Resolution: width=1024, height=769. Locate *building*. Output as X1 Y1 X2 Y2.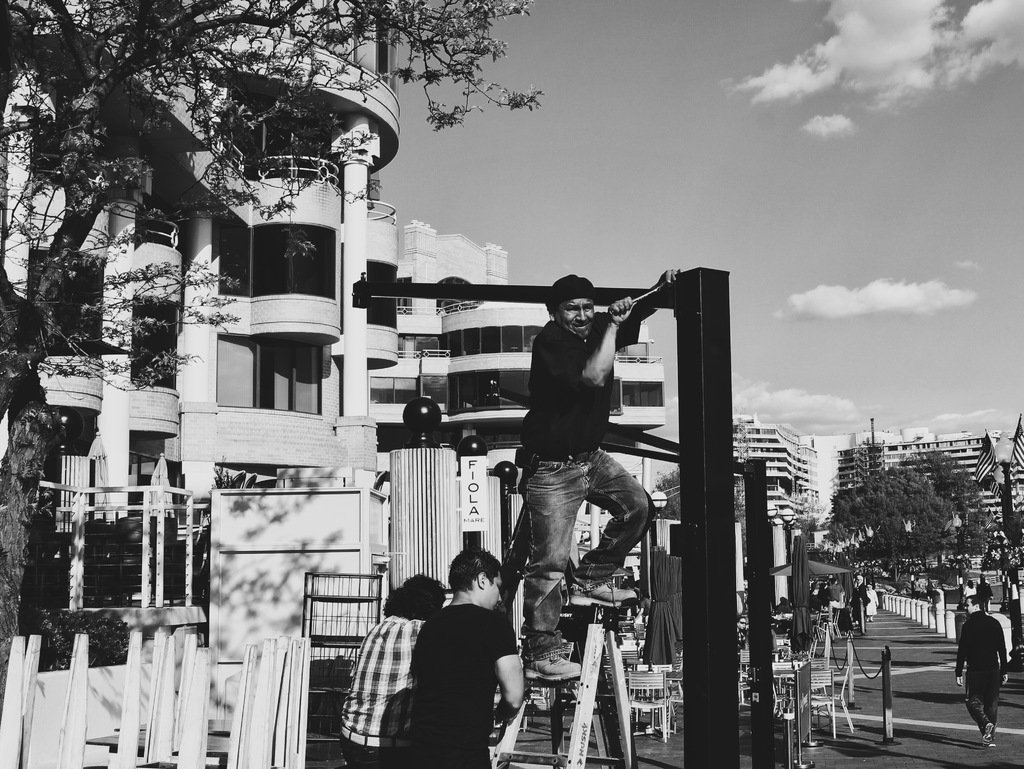
833 423 995 524.
